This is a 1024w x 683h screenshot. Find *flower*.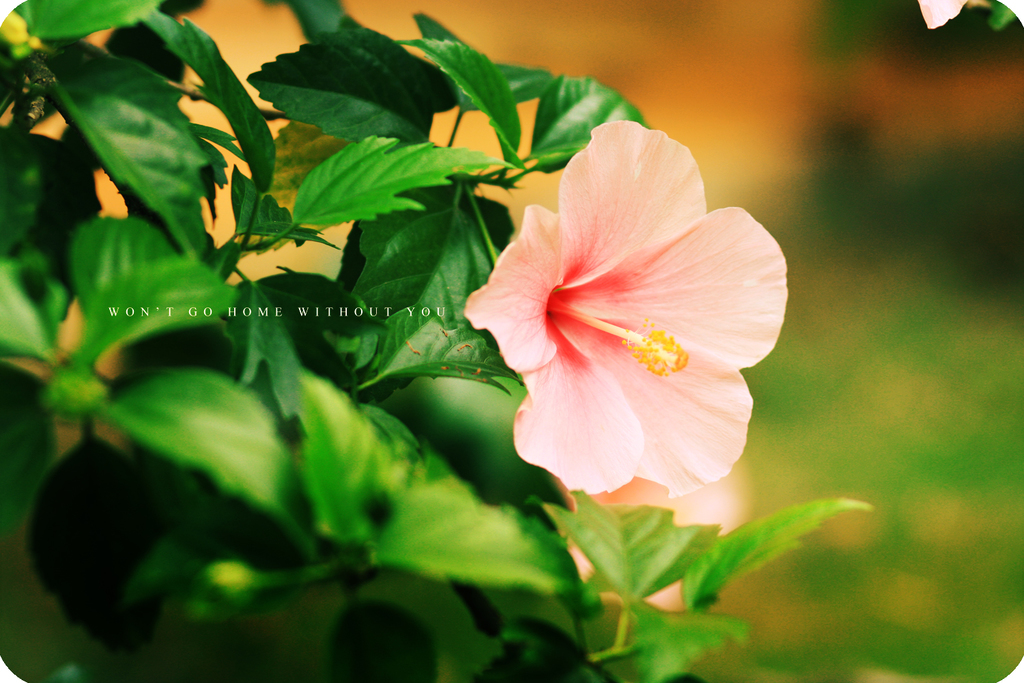
Bounding box: l=474, t=129, r=789, b=525.
